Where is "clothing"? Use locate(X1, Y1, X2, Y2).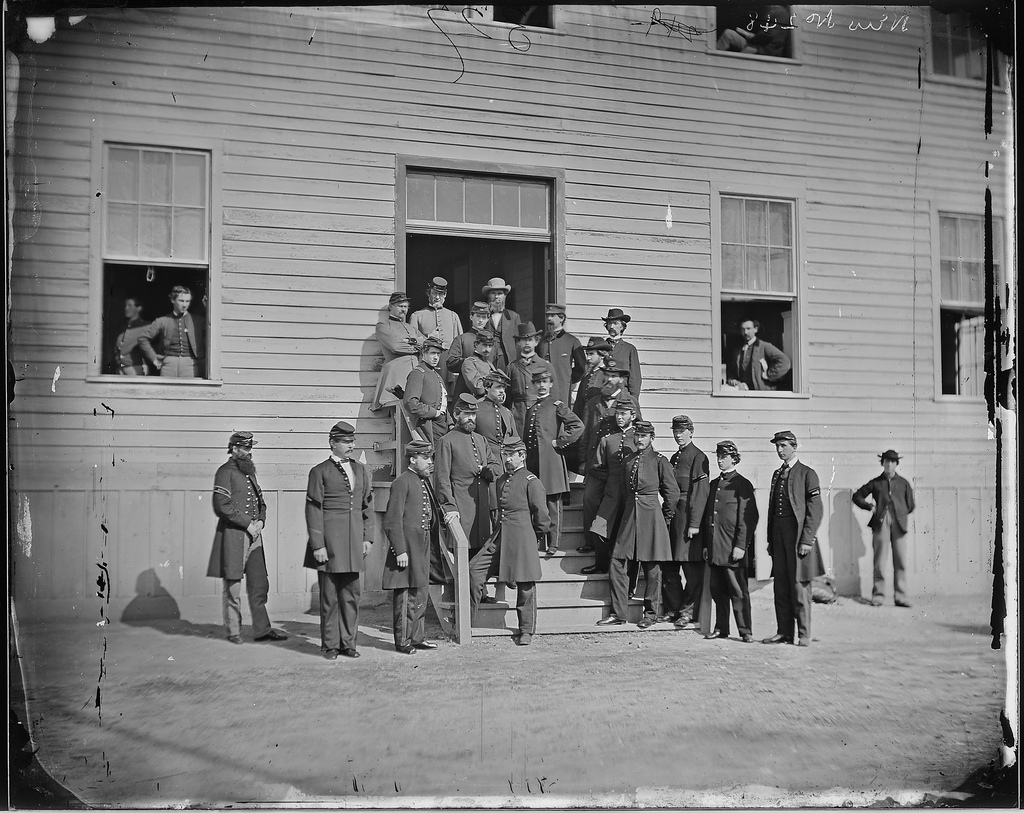
locate(205, 449, 269, 633).
